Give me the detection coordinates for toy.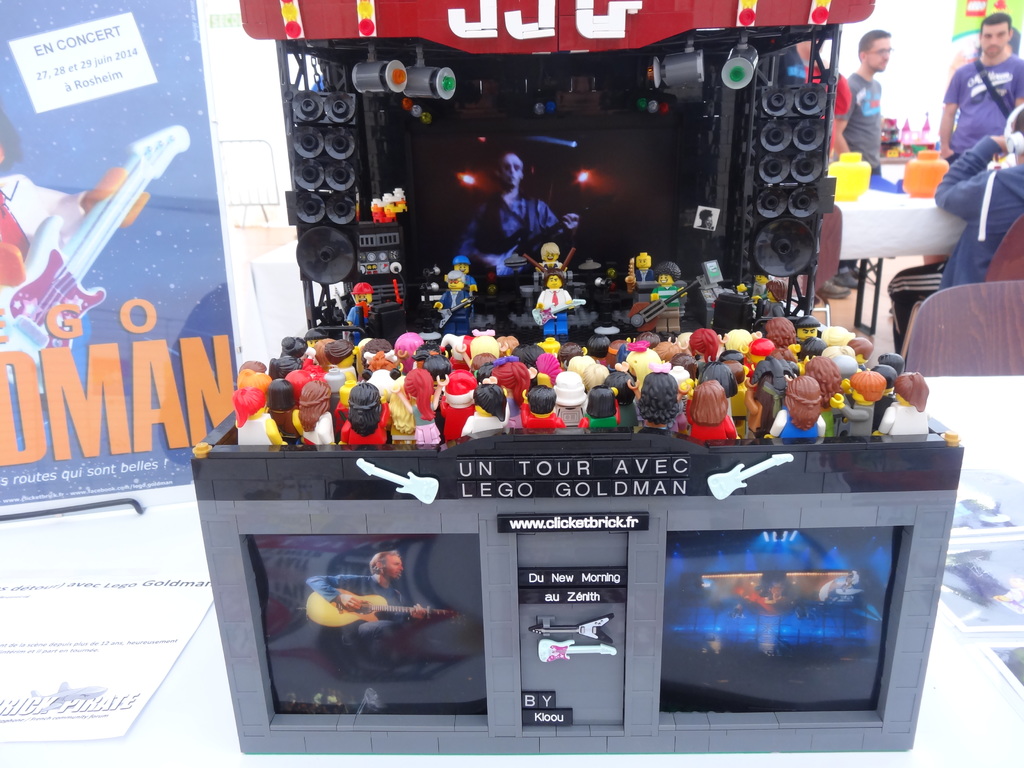
(x1=643, y1=36, x2=705, y2=89).
